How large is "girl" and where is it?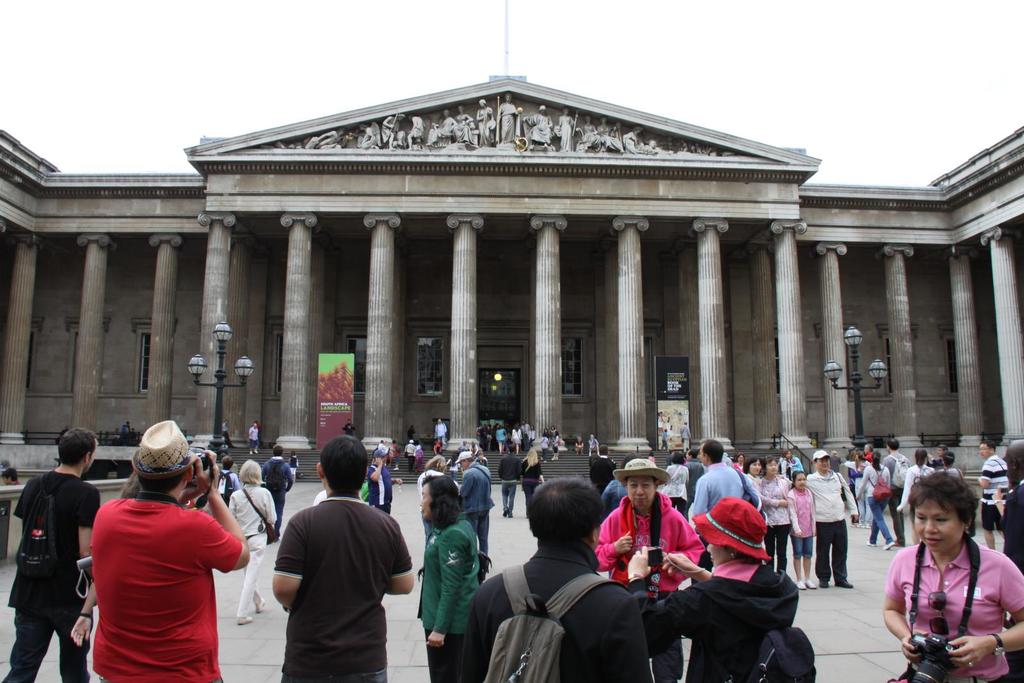
Bounding box: bbox=(791, 463, 820, 591).
